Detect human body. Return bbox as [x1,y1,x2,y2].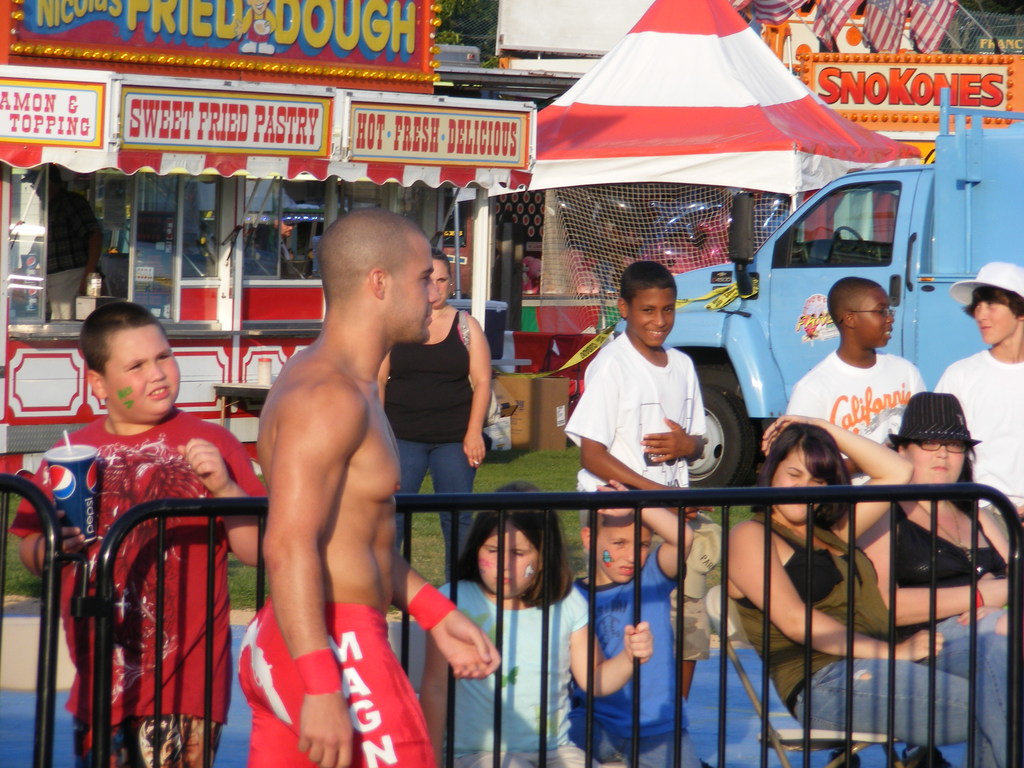
[860,390,1023,637].
